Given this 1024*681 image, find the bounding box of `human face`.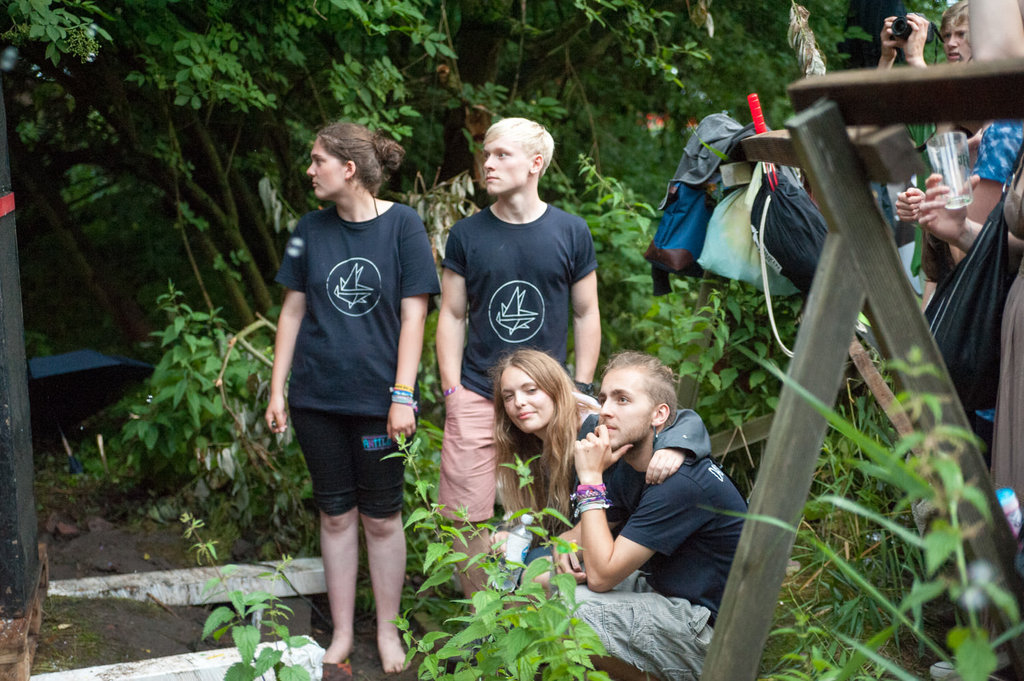
[597,371,655,456].
